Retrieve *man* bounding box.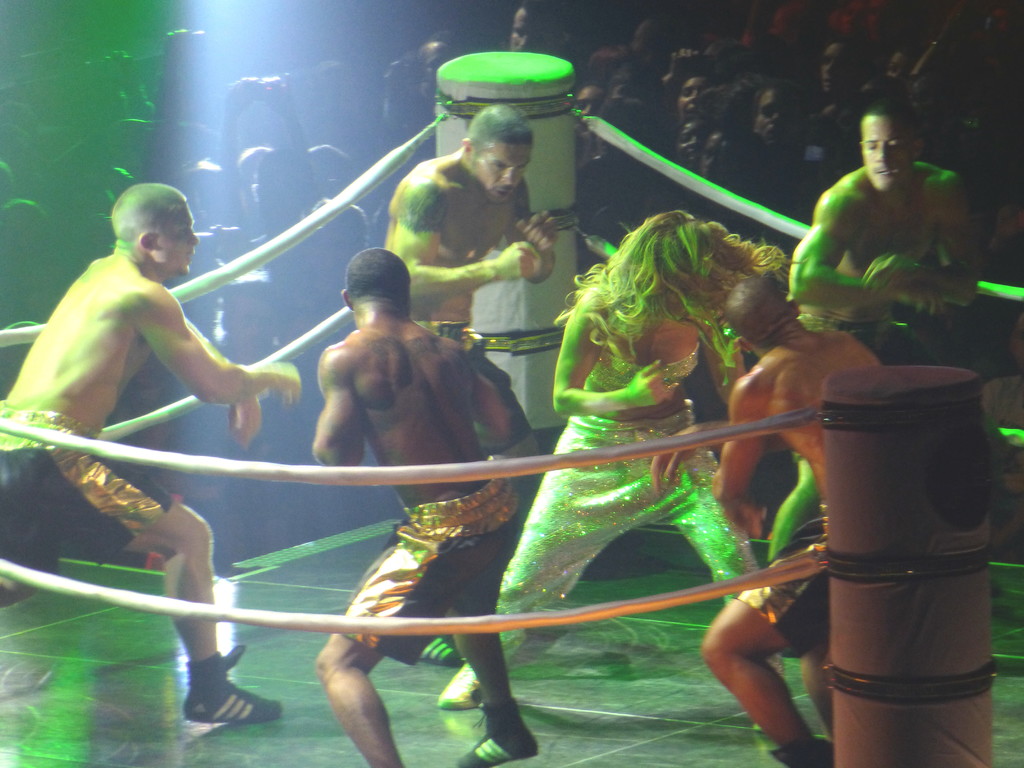
Bounding box: region(6, 178, 294, 737).
